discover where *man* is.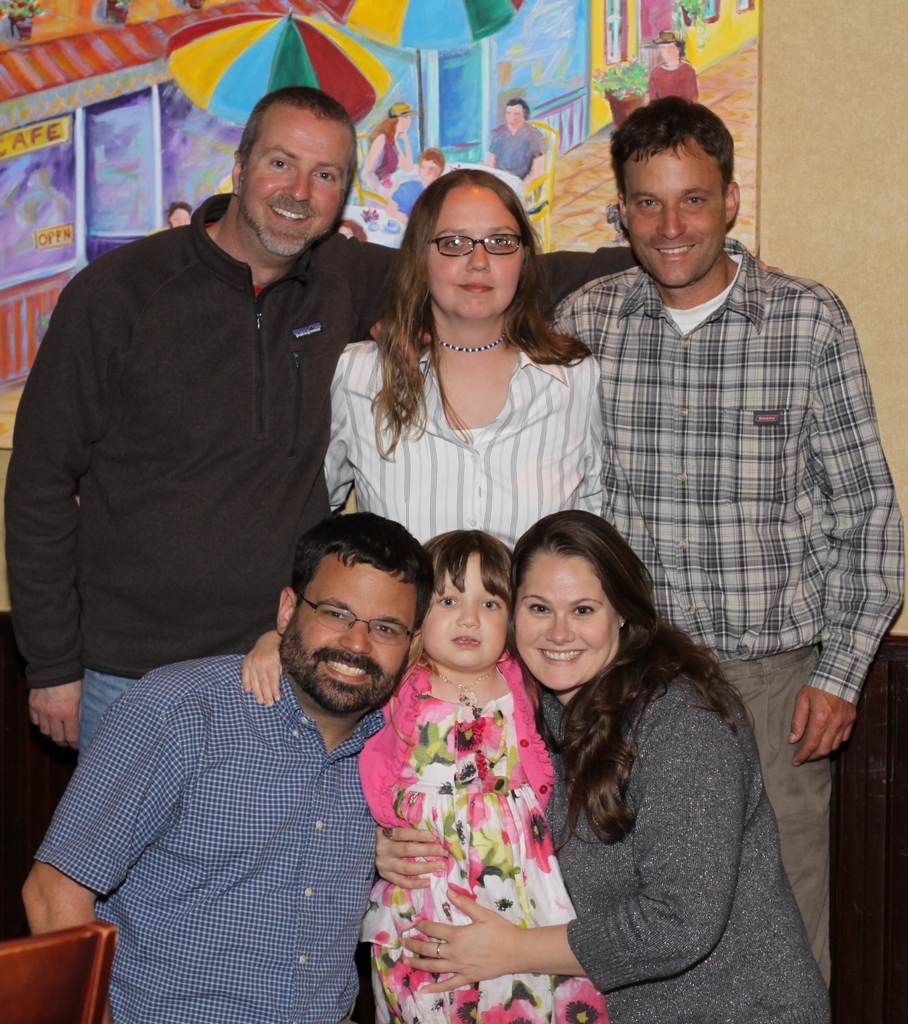
Discovered at box(19, 40, 401, 942).
